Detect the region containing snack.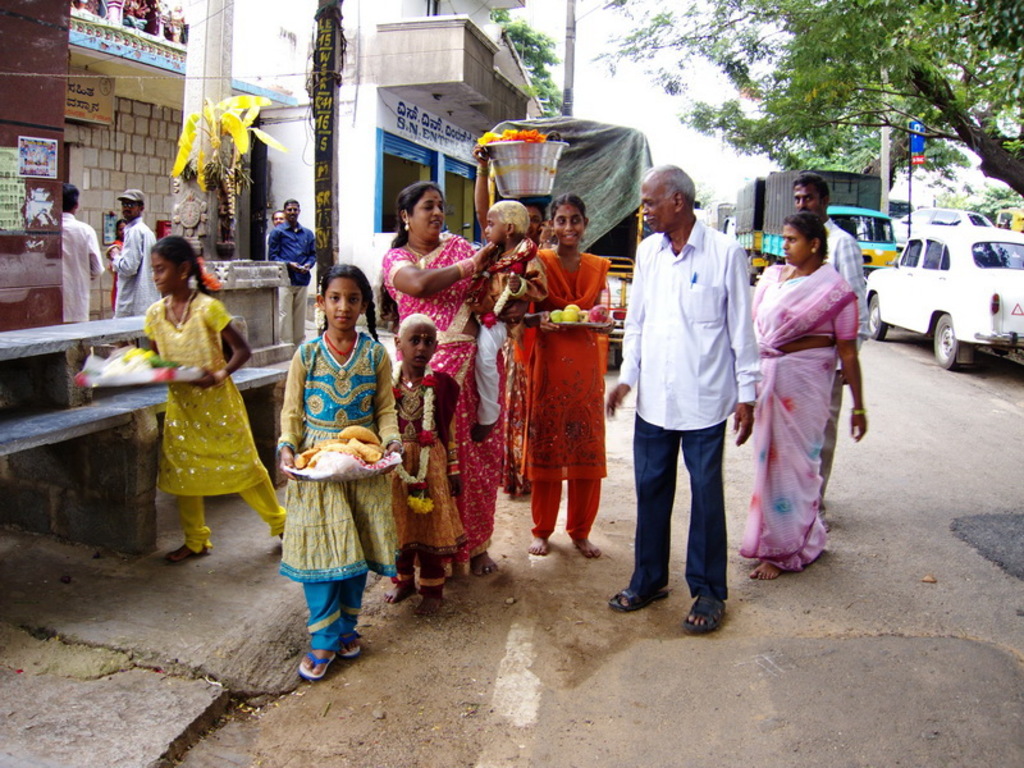
(101, 343, 201, 379).
